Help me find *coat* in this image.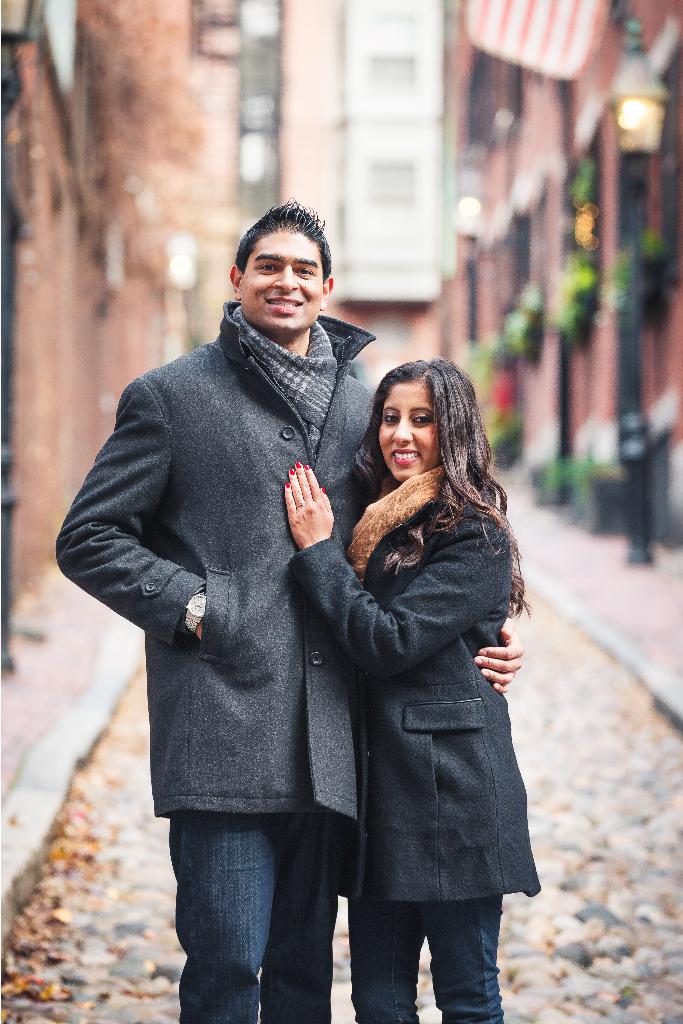
Found it: <region>293, 494, 553, 907</region>.
